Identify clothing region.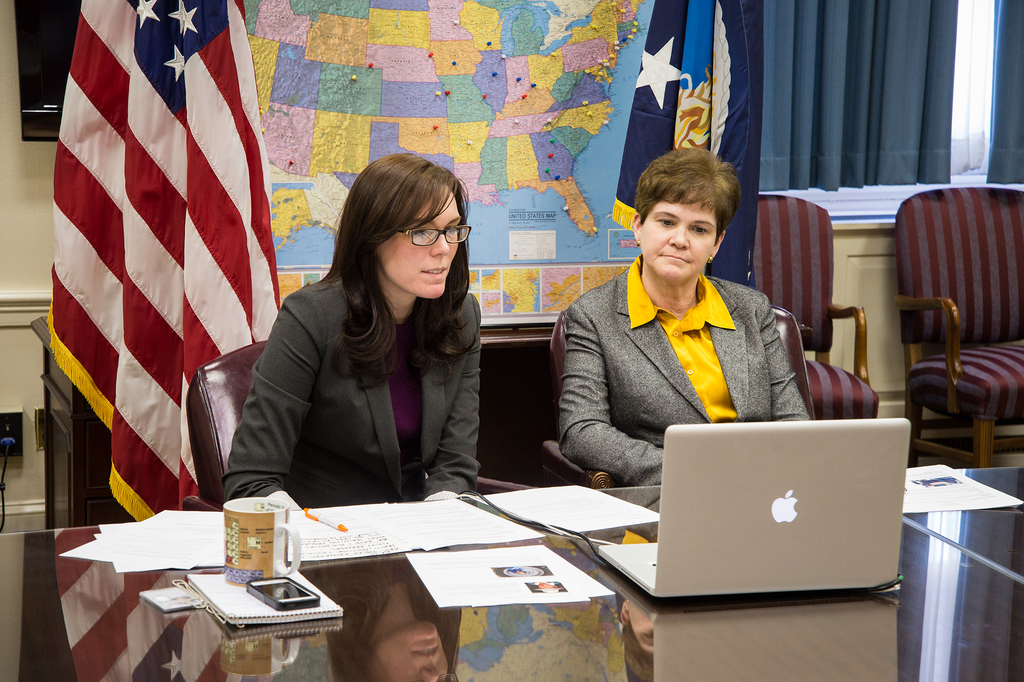
Region: pyautogui.locateOnScreen(220, 270, 483, 503).
